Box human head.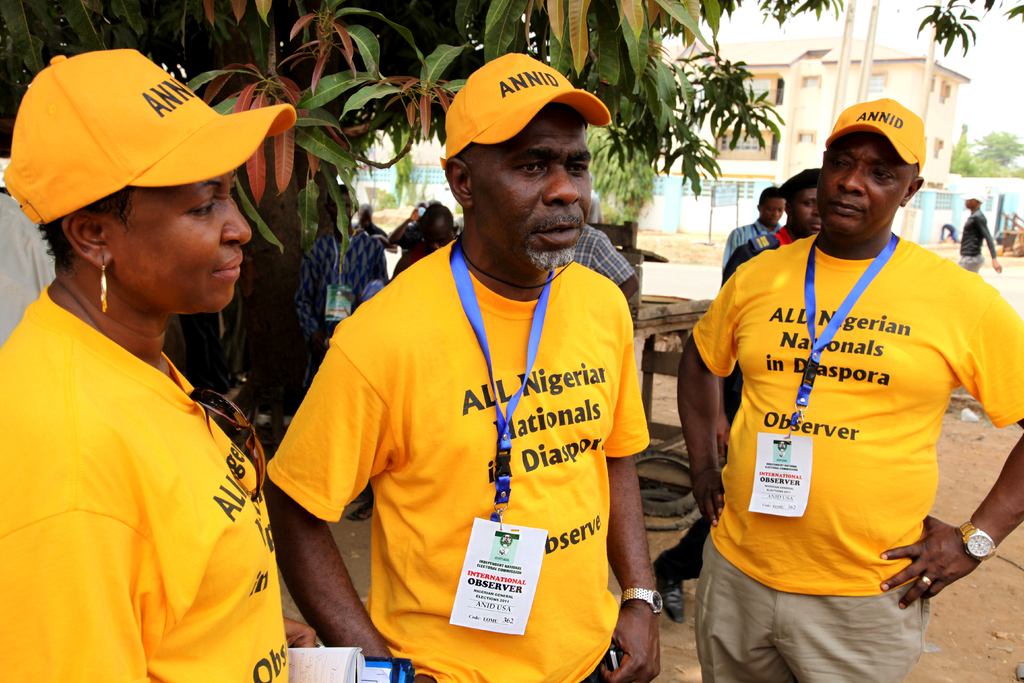
detection(410, 201, 455, 243).
